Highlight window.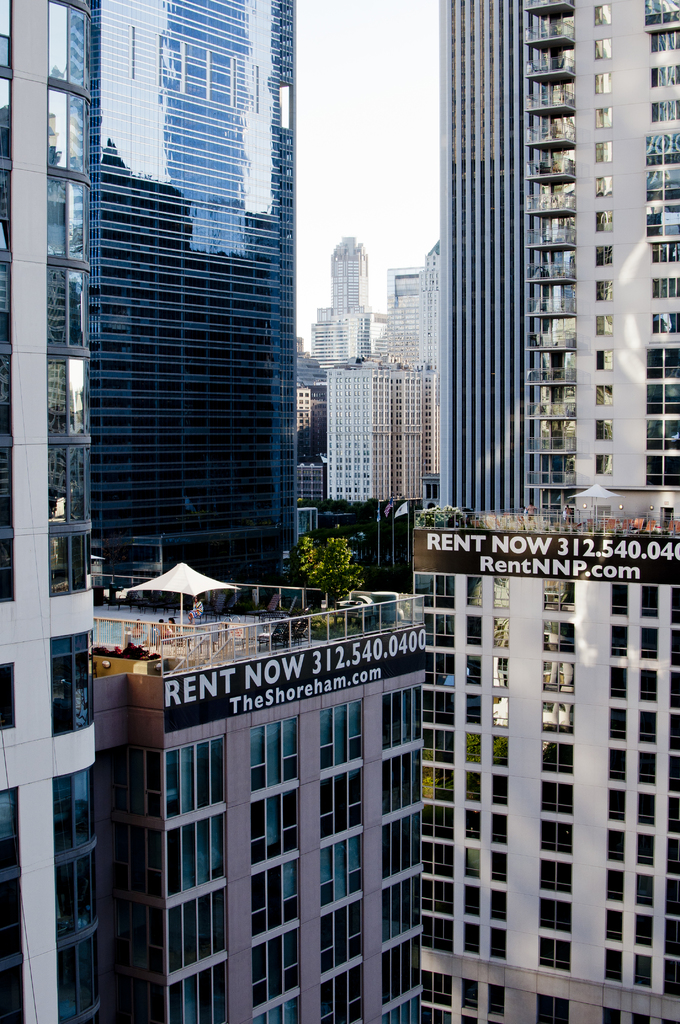
Highlighted region: bbox=[382, 811, 418, 883].
